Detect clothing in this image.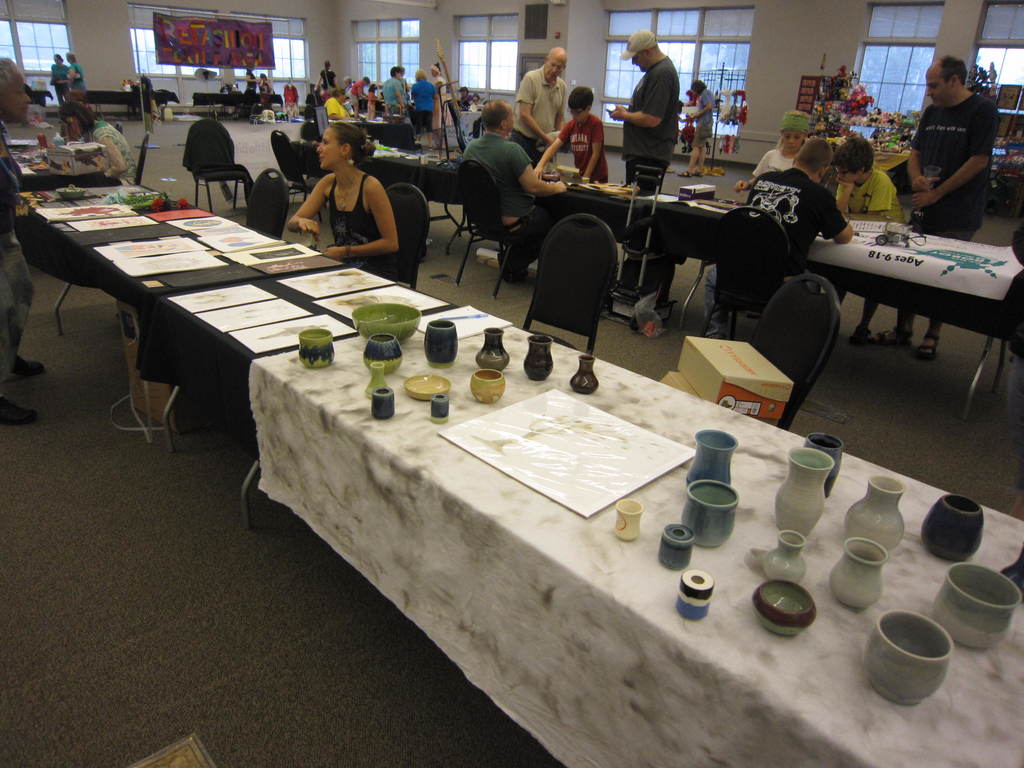
Detection: region(342, 78, 364, 107).
